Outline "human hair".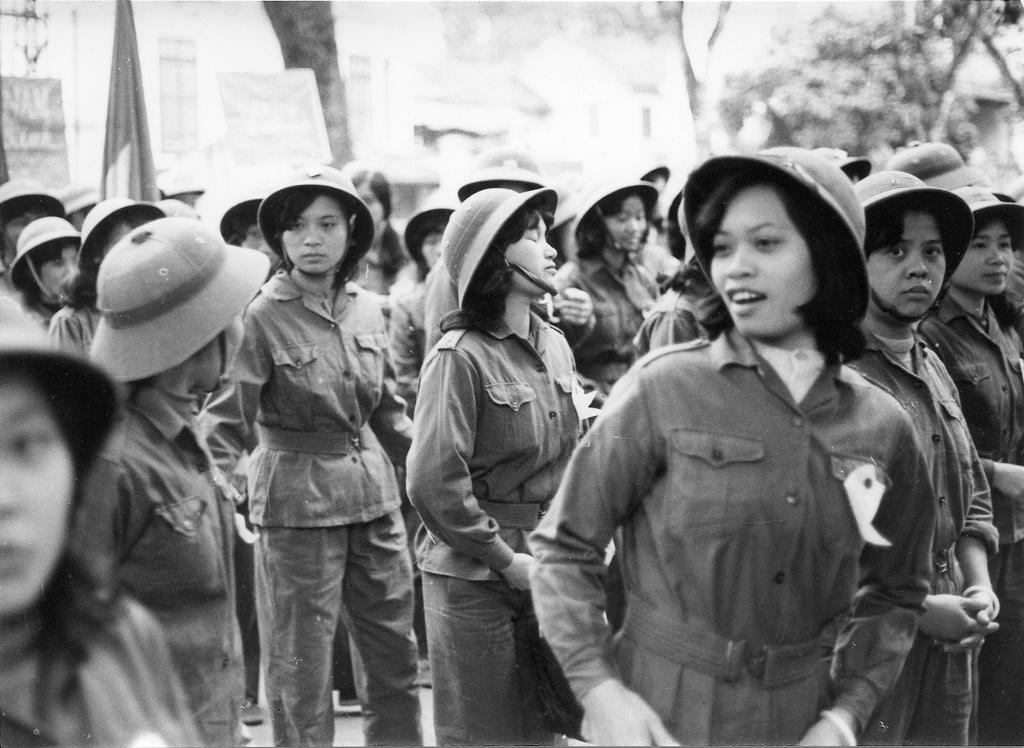
Outline: (left=862, top=193, right=919, bottom=262).
